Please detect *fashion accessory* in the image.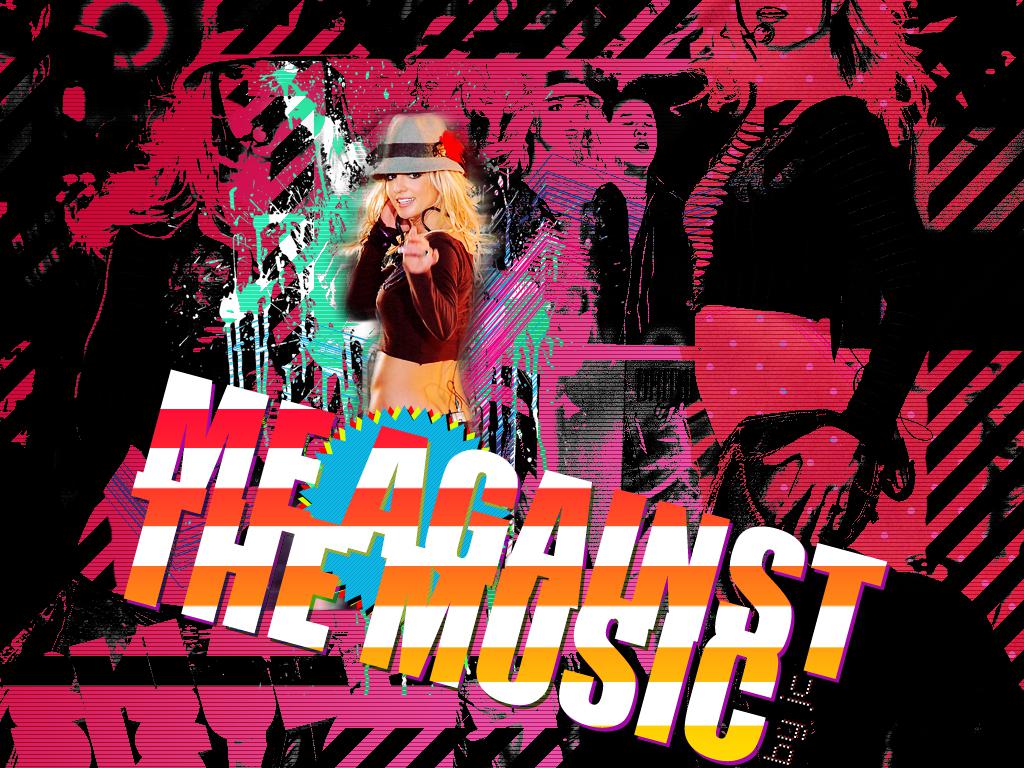
<bbox>418, 204, 455, 233</bbox>.
